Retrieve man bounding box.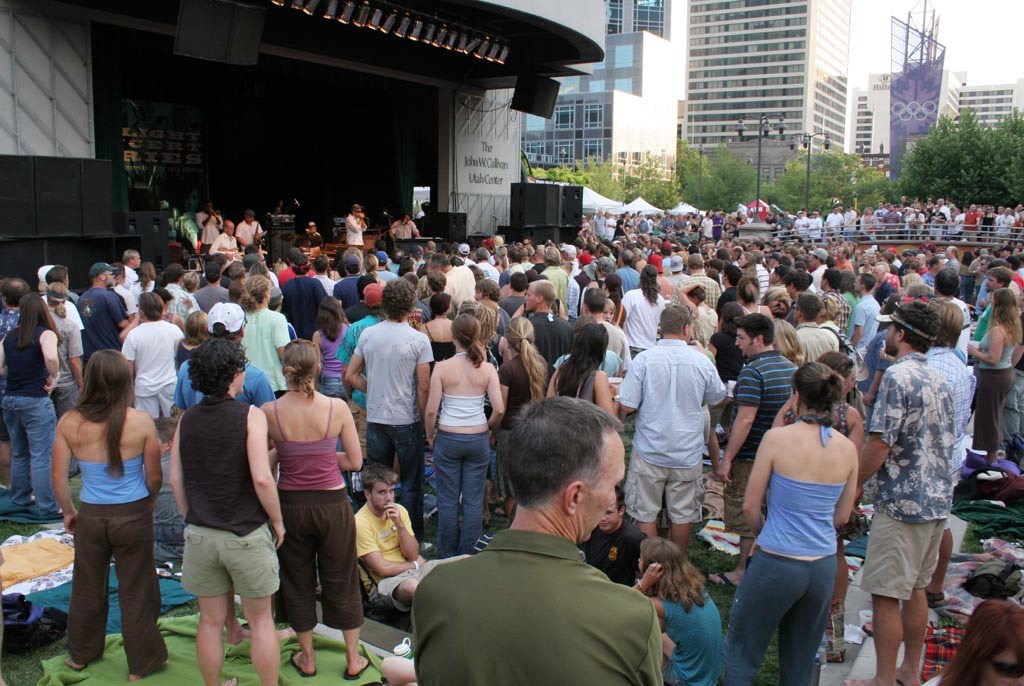
Bounding box: region(698, 311, 814, 588).
